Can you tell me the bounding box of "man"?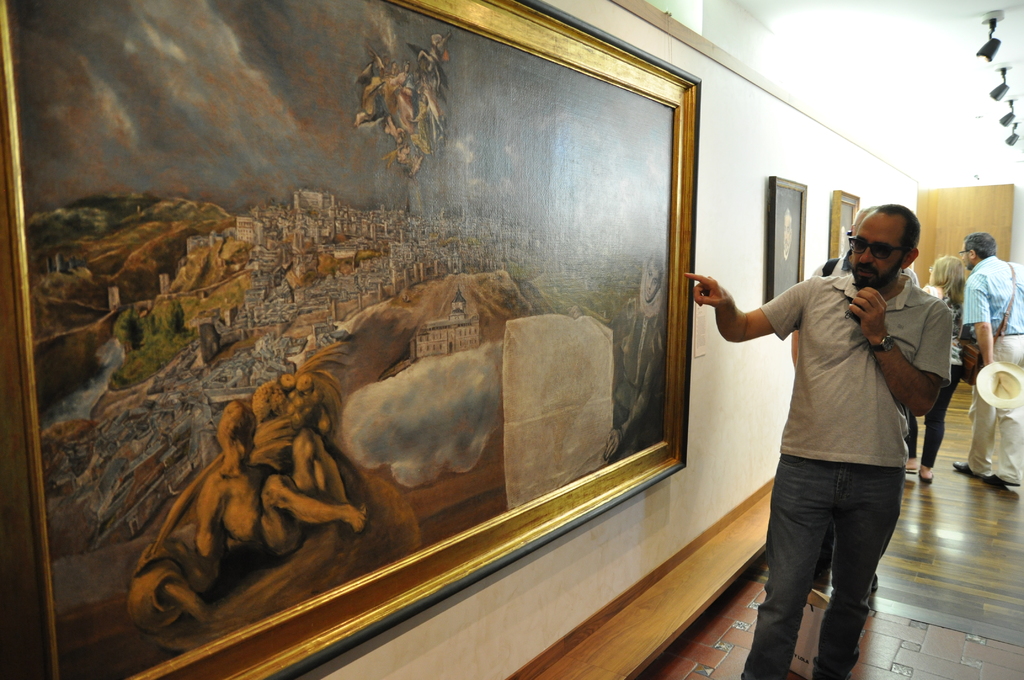
bbox=(950, 233, 1023, 487).
